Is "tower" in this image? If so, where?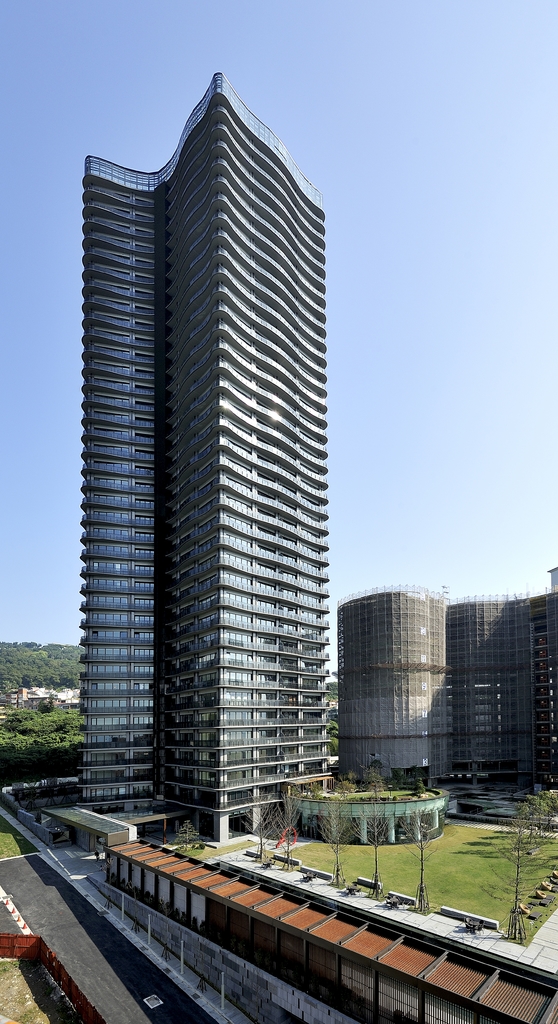
Yes, at <region>53, 77, 373, 882</region>.
